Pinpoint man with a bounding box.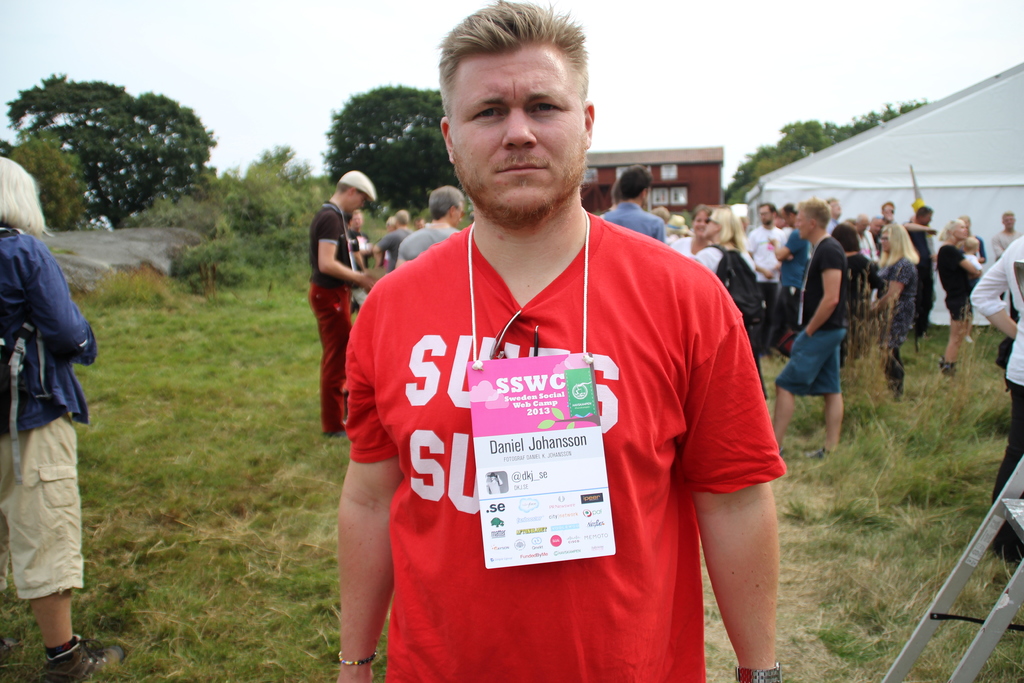
locate(596, 169, 669, 251).
